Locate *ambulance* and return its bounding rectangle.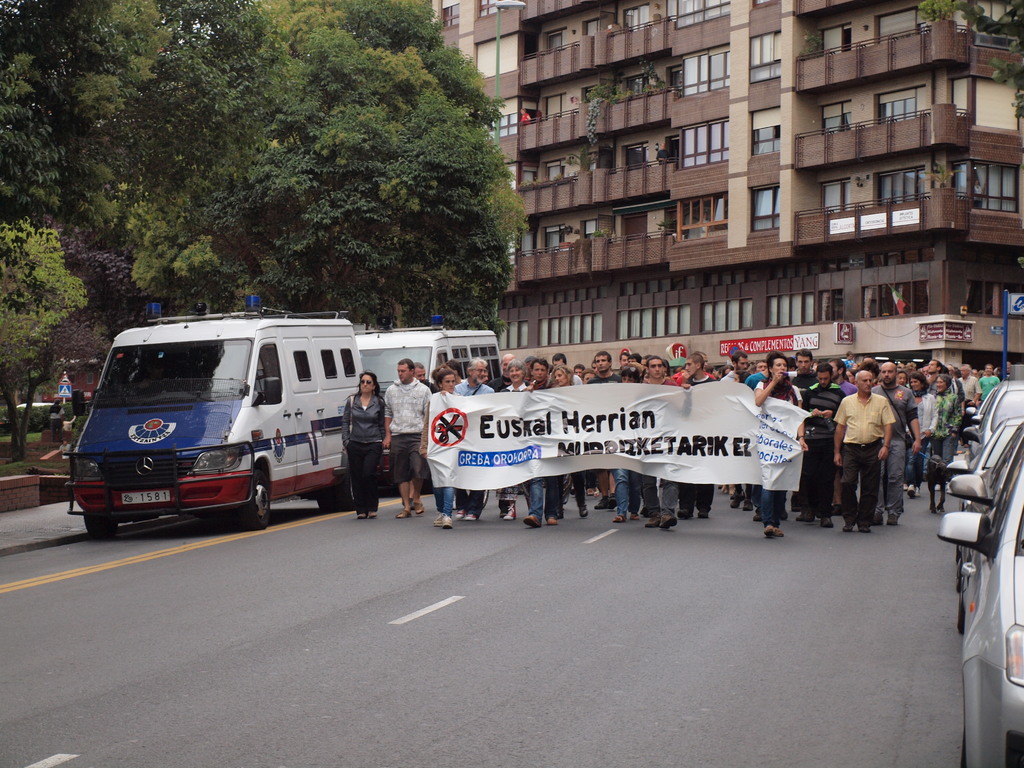
box(64, 296, 364, 531).
